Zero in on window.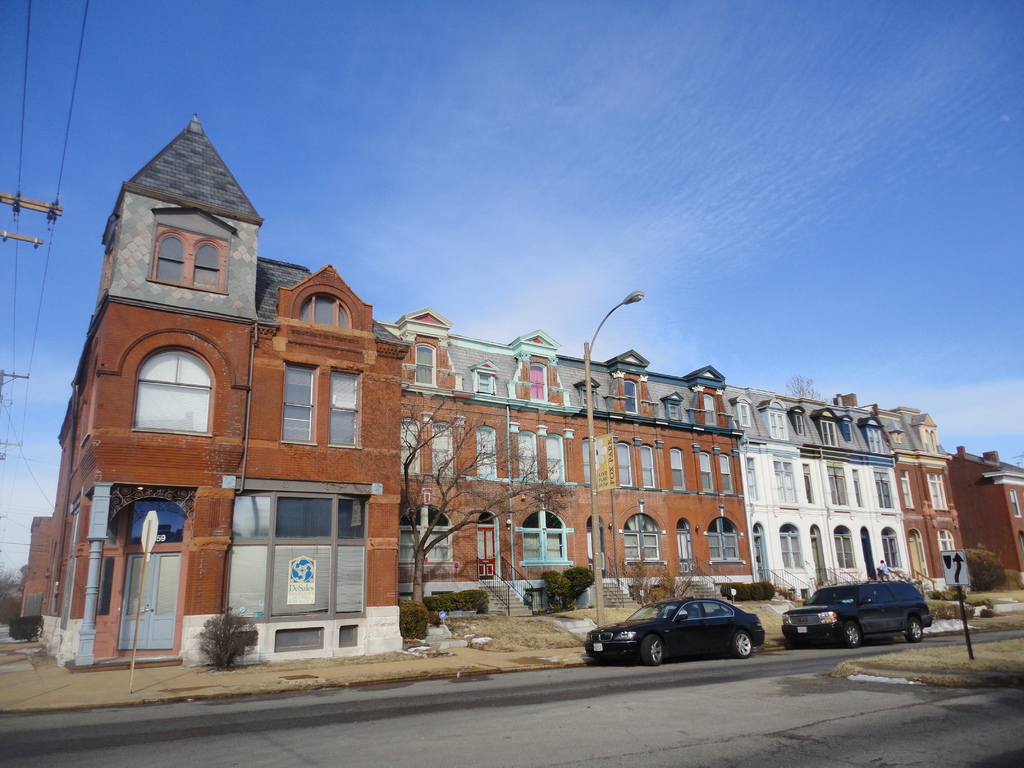
Zeroed in: locate(1007, 492, 1021, 524).
